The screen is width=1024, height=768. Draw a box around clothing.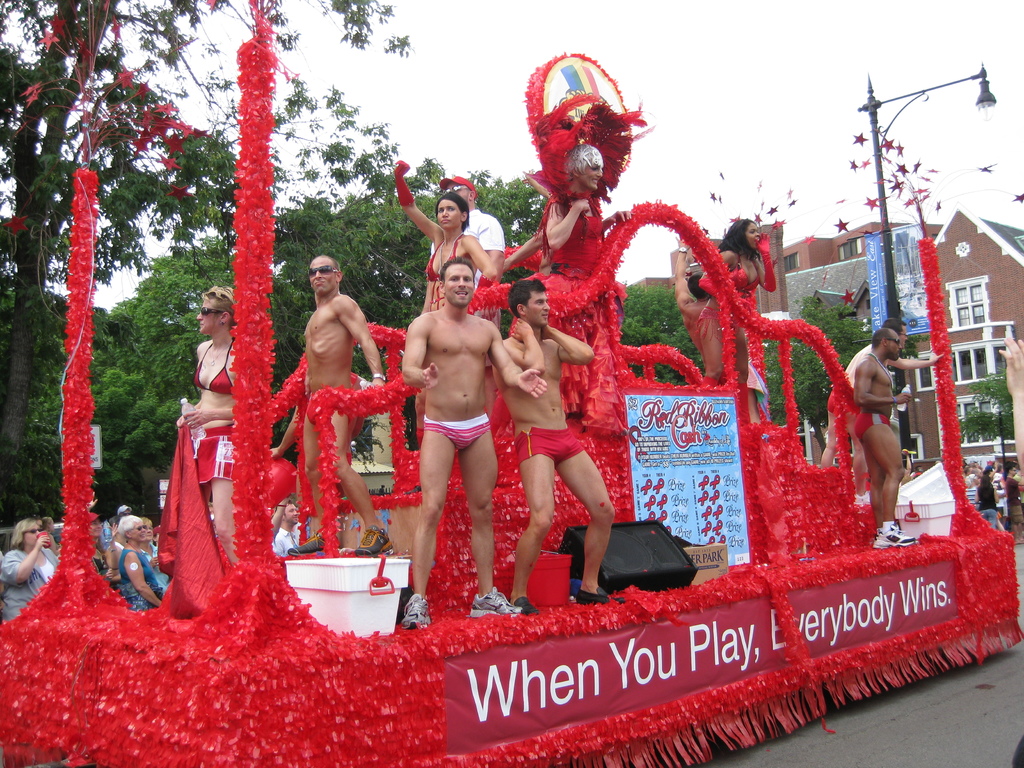
<bbox>536, 188, 609, 301</bbox>.
